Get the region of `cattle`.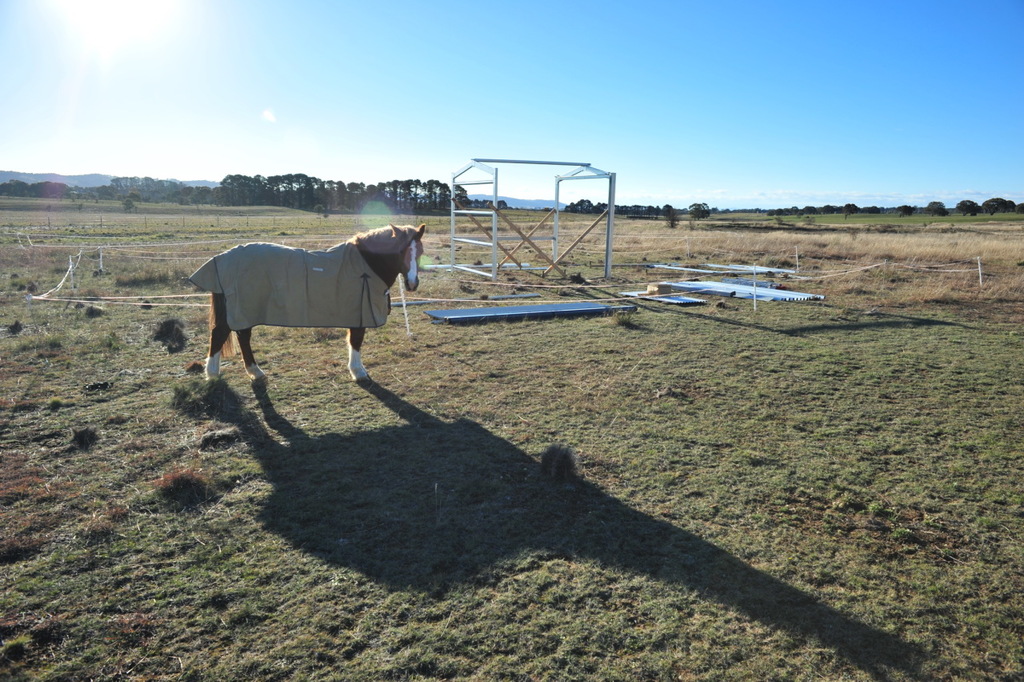
crop(182, 223, 426, 384).
